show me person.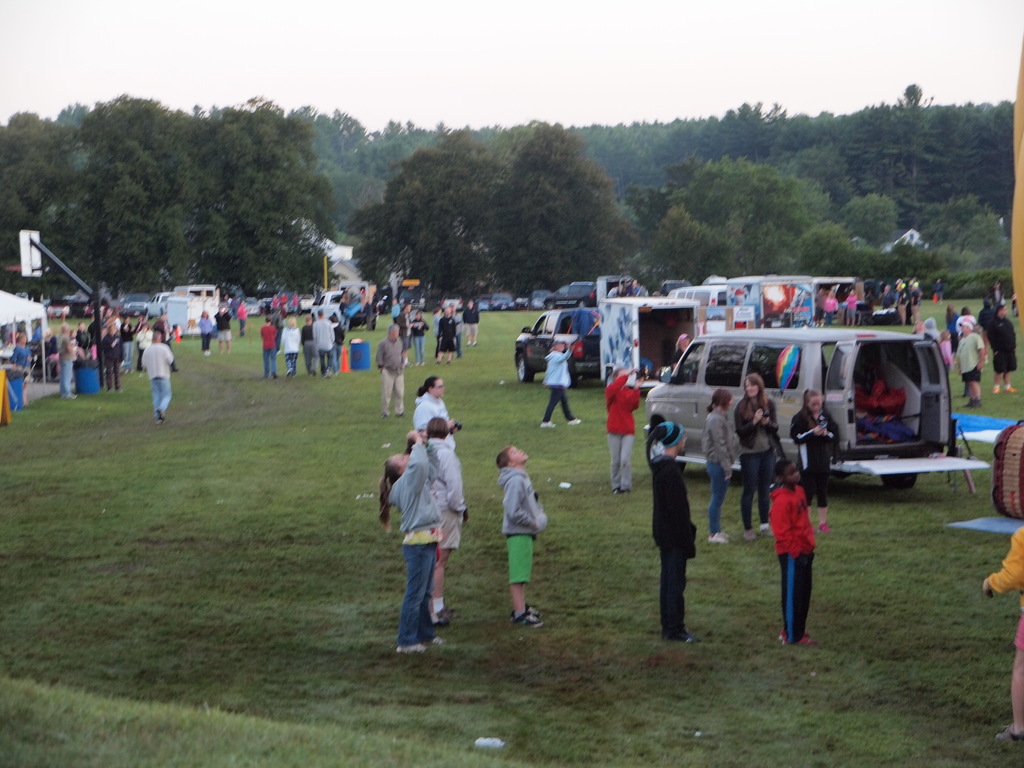
person is here: box(93, 325, 116, 398).
